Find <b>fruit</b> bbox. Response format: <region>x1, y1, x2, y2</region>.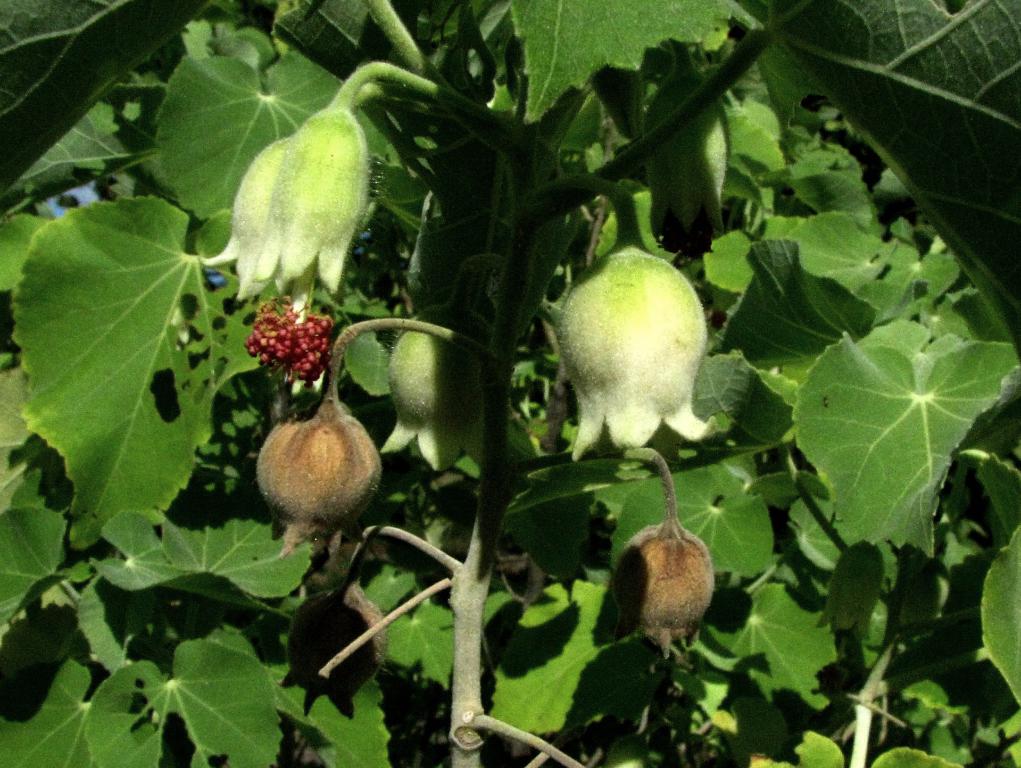
<region>259, 390, 392, 539</region>.
